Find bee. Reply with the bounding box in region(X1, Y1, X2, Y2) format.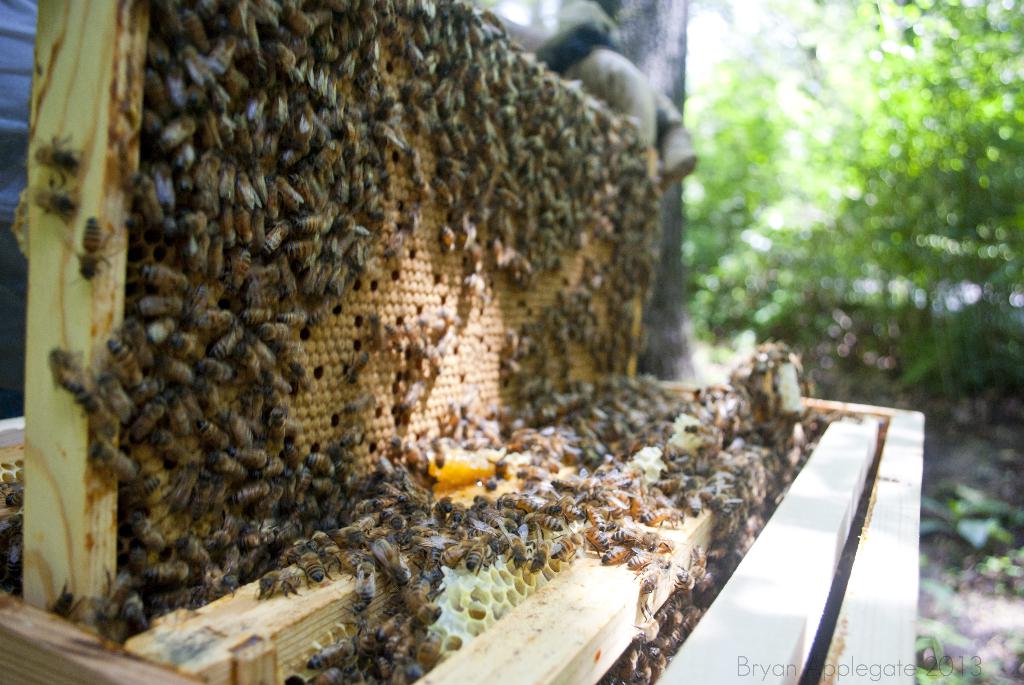
region(271, 35, 304, 79).
